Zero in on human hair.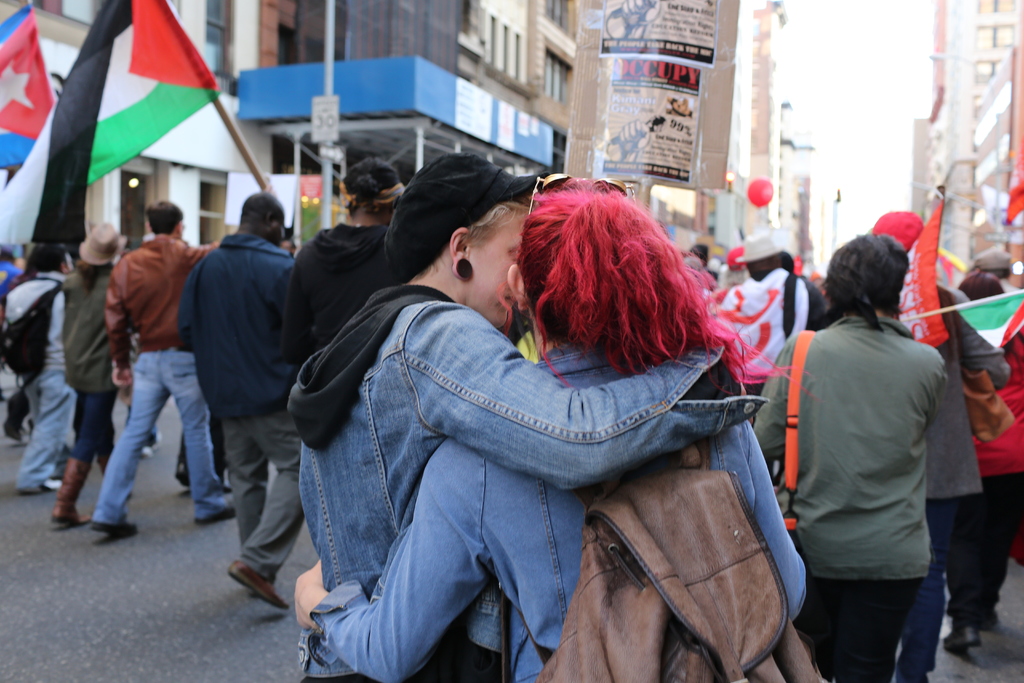
Zeroed in: [x1=525, y1=176, x2=778, y2=388].
